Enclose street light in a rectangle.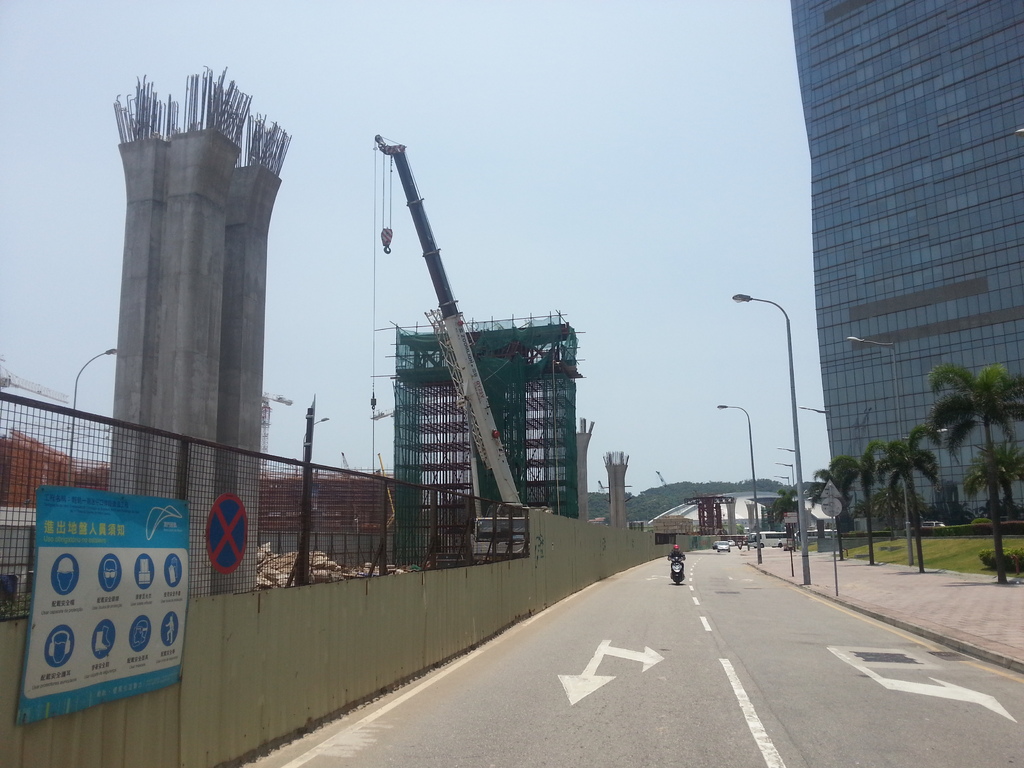
pyautogui.locateOnScreen(300, 415, 331, 472).
